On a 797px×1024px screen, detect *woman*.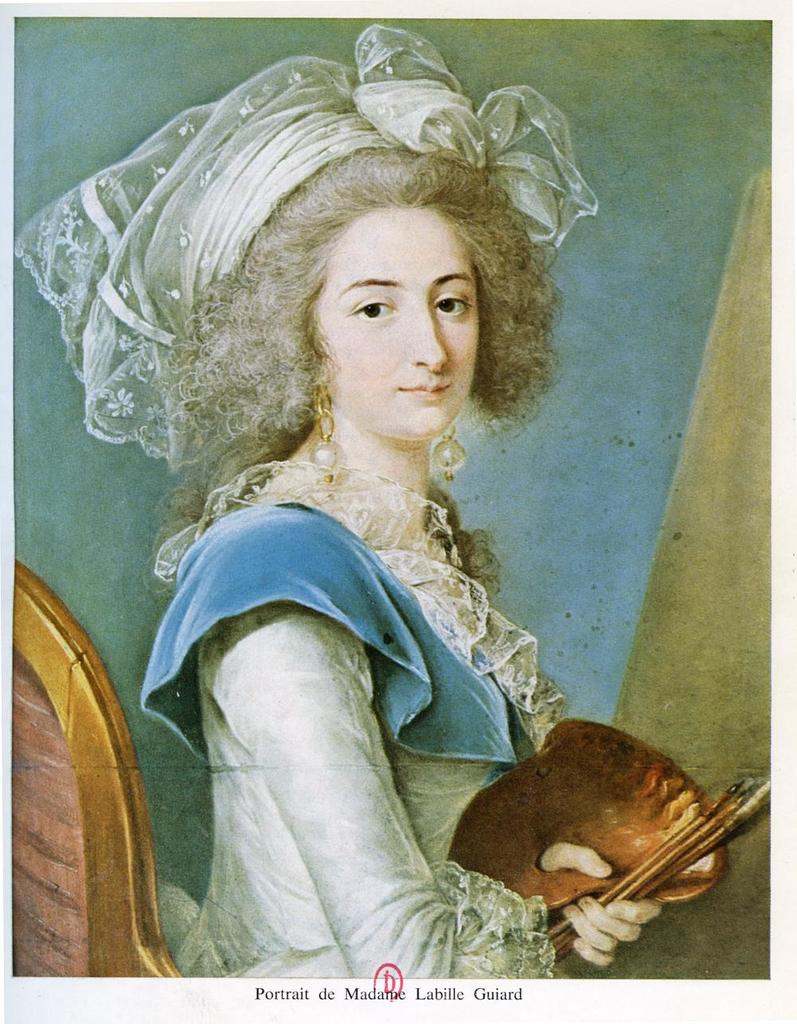
[58,93,670,957].
